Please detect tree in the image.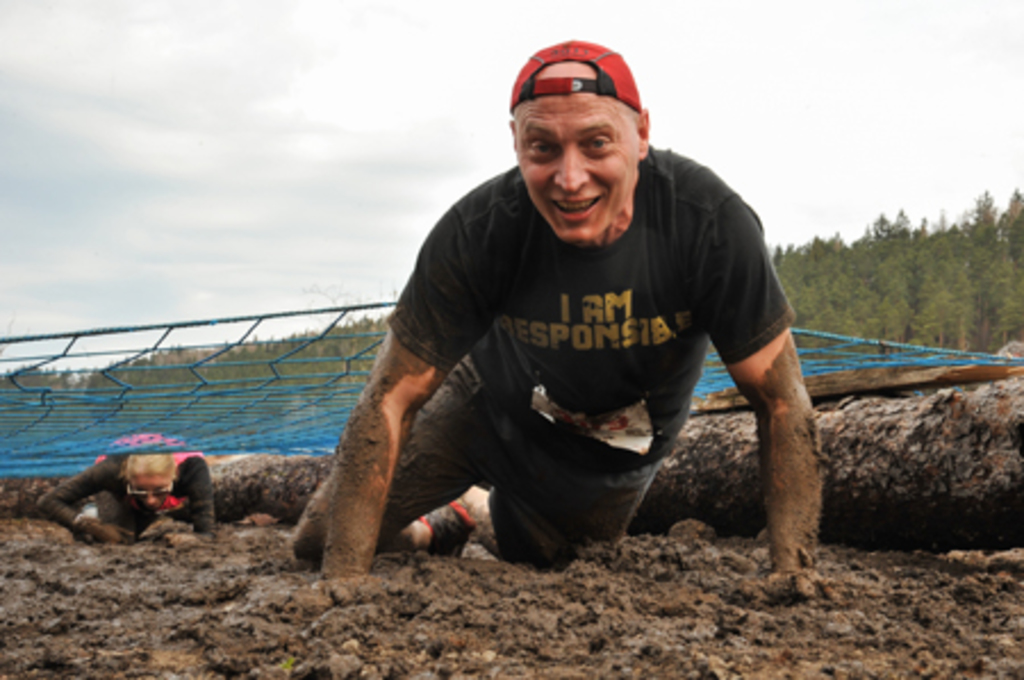
left=812, top=227, right=858, bottom=330.
